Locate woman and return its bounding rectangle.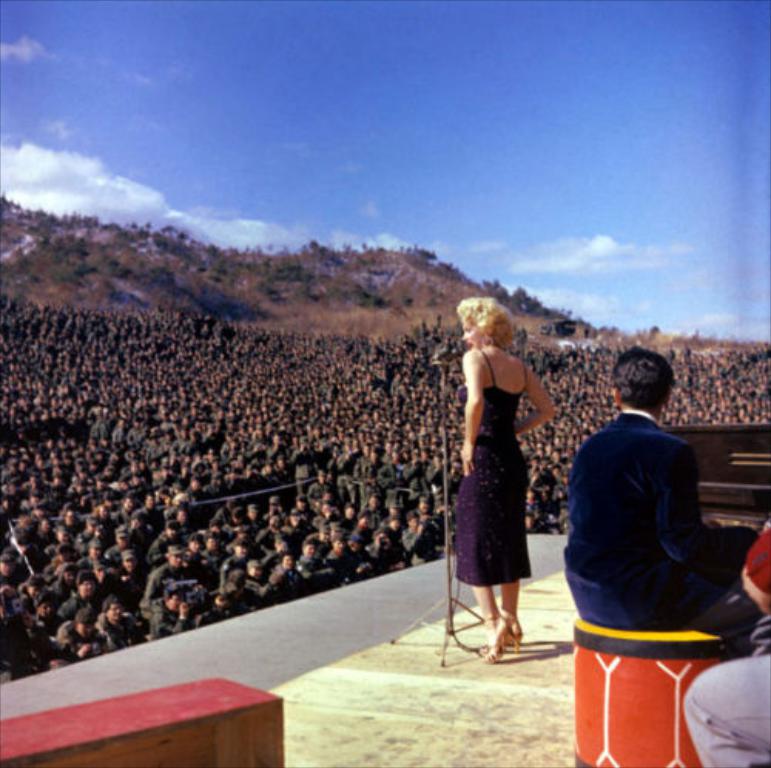
450 349 564 649.
